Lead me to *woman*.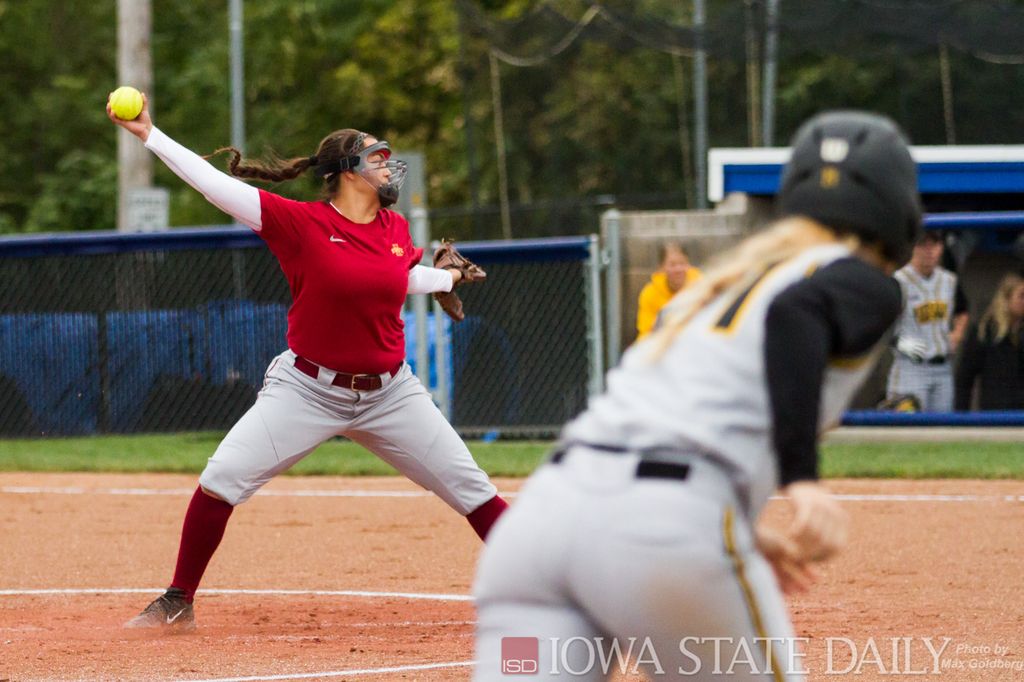
Lead to <region>635, 242, 705, 340</region>.
